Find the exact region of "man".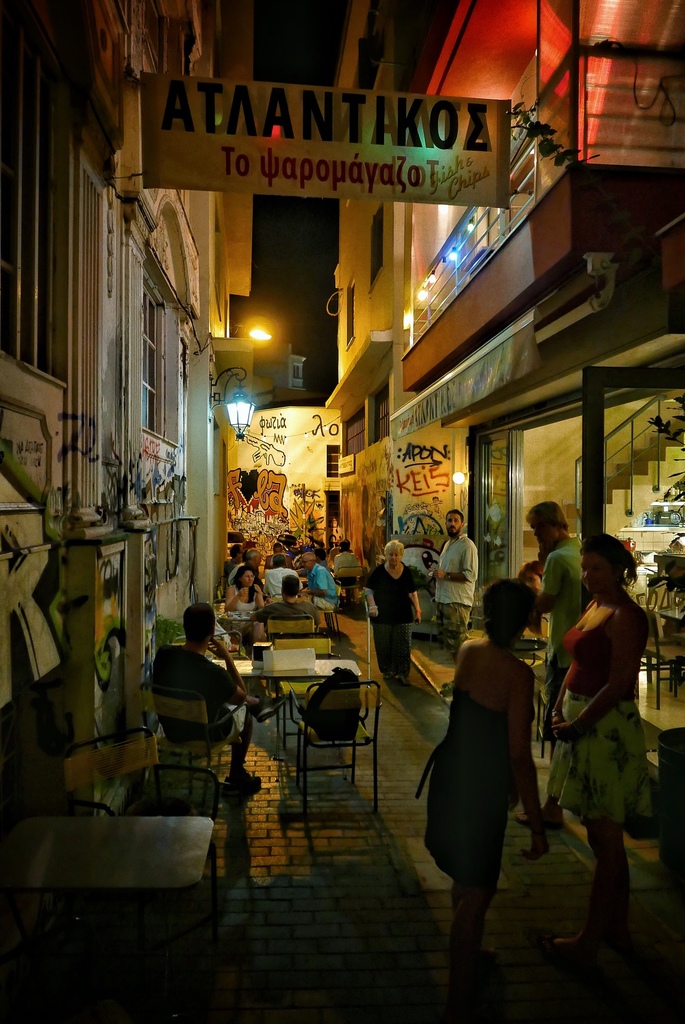
Exact region: {"x1": 254, "y1": 579, "x2": 318, "y2": 626}.
